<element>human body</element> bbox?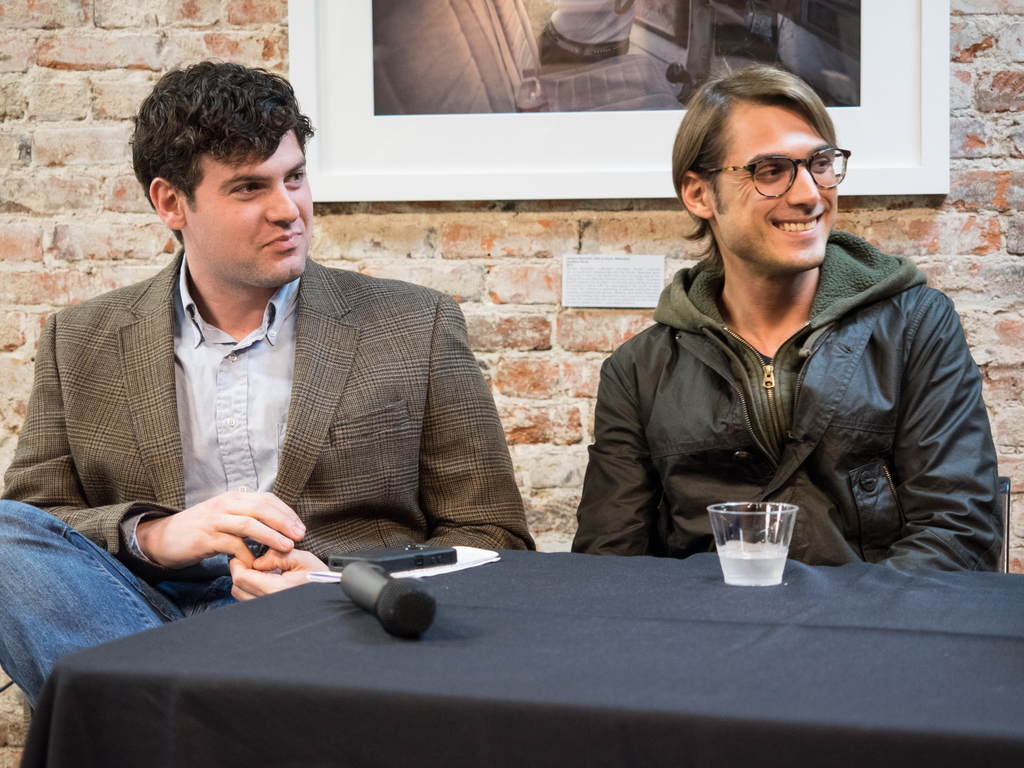
x1=1 y1=58 x2=535 y2=709
